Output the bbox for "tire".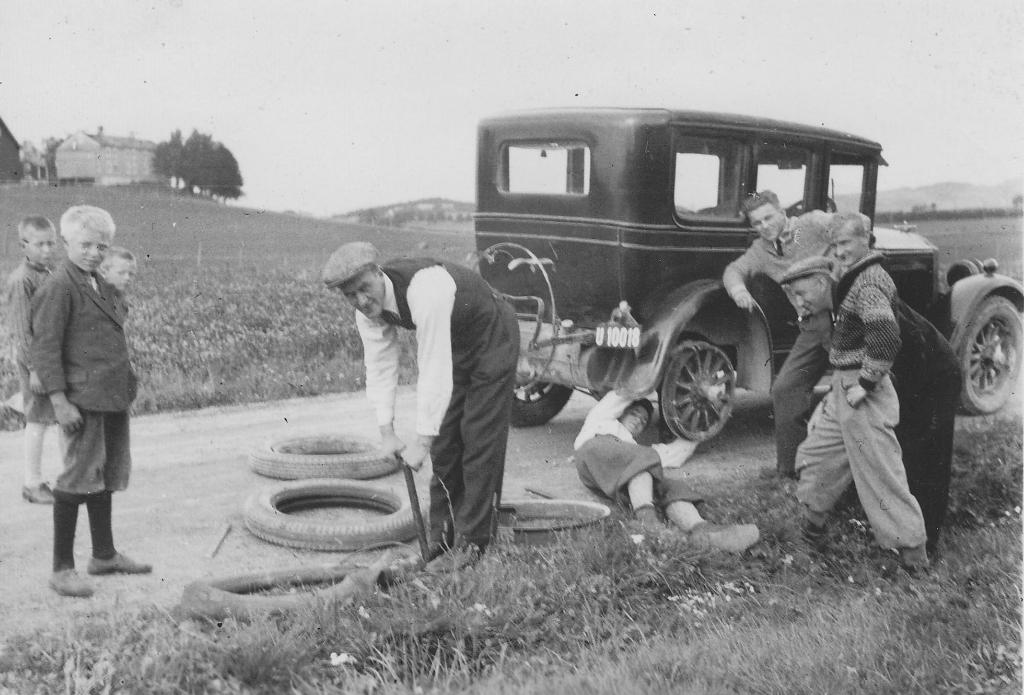
(492,497,615,550).
